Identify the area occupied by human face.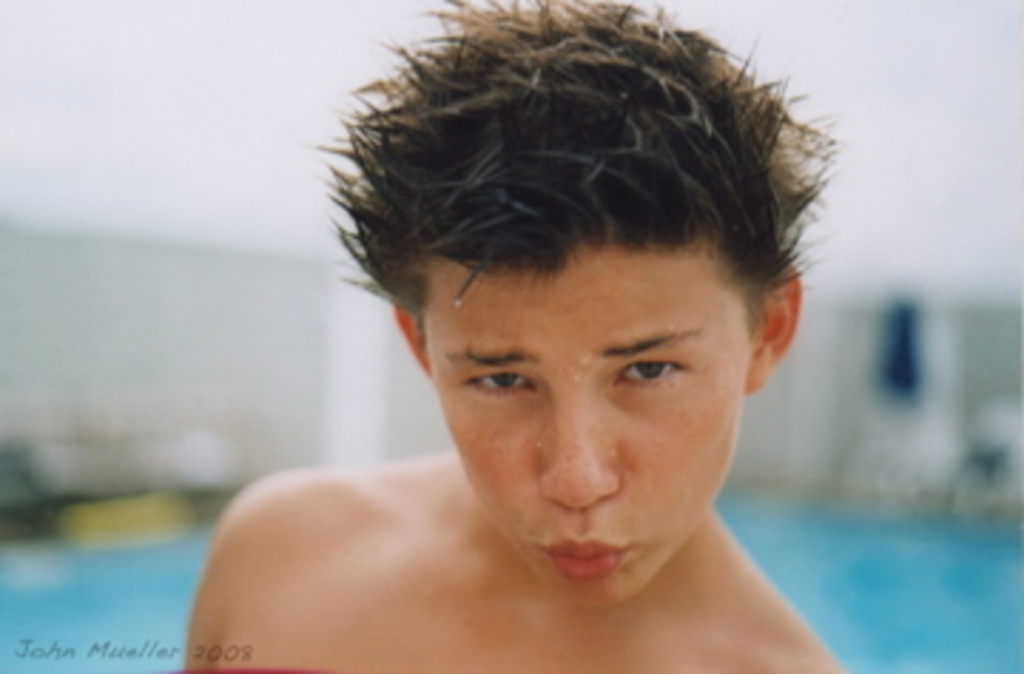
Area: 424, 239, 751, 606.
